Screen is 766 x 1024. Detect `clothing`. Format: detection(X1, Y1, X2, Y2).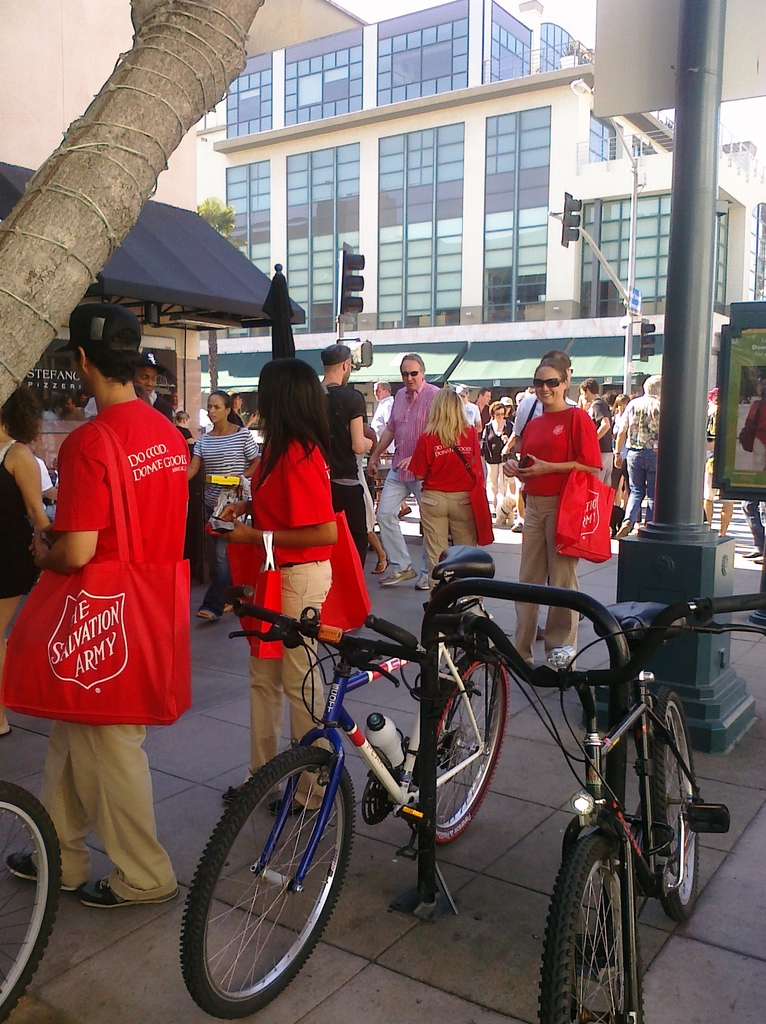
detection(703, 408, 742, 502).
